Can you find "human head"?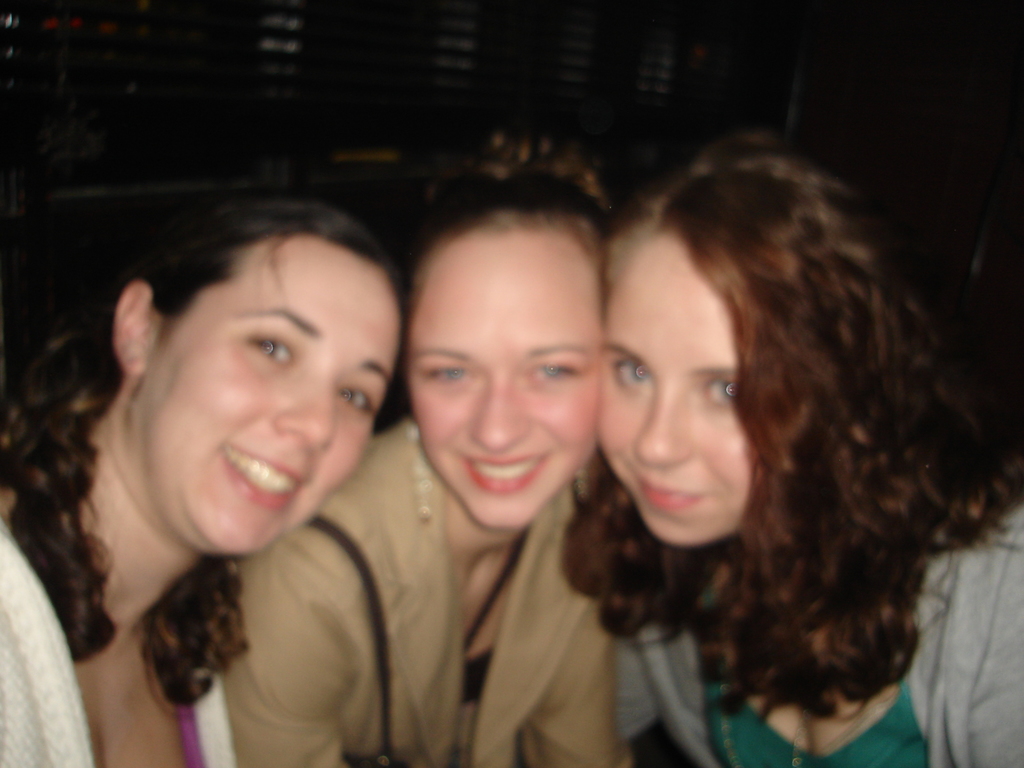
Yes, bounding box: bbox(593, 120, 916, 553).
